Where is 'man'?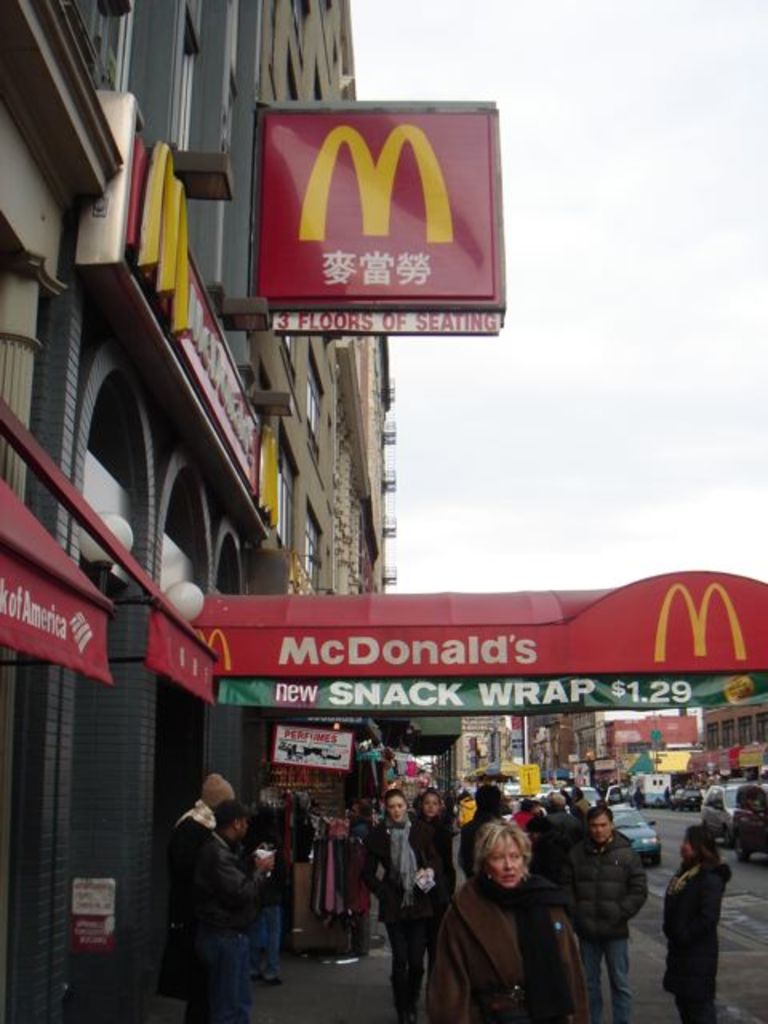
pyautogui.locateOnScreen(525, 795, 587, 882).
